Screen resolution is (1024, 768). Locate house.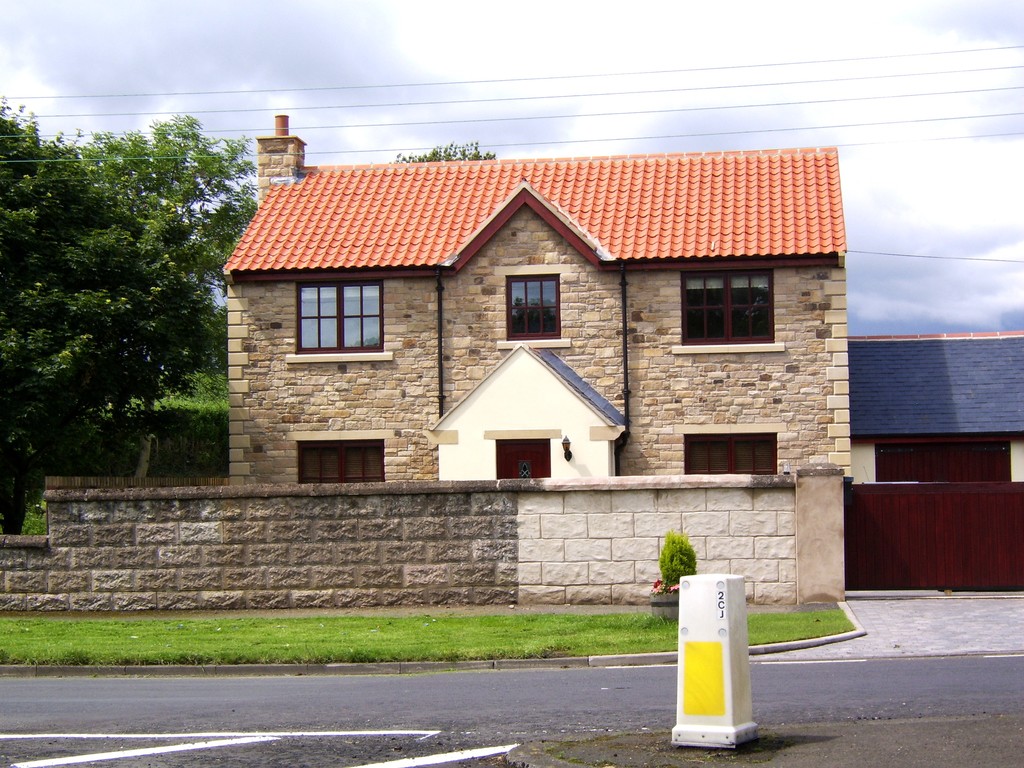
bbox(201, 124, 880, 607).
